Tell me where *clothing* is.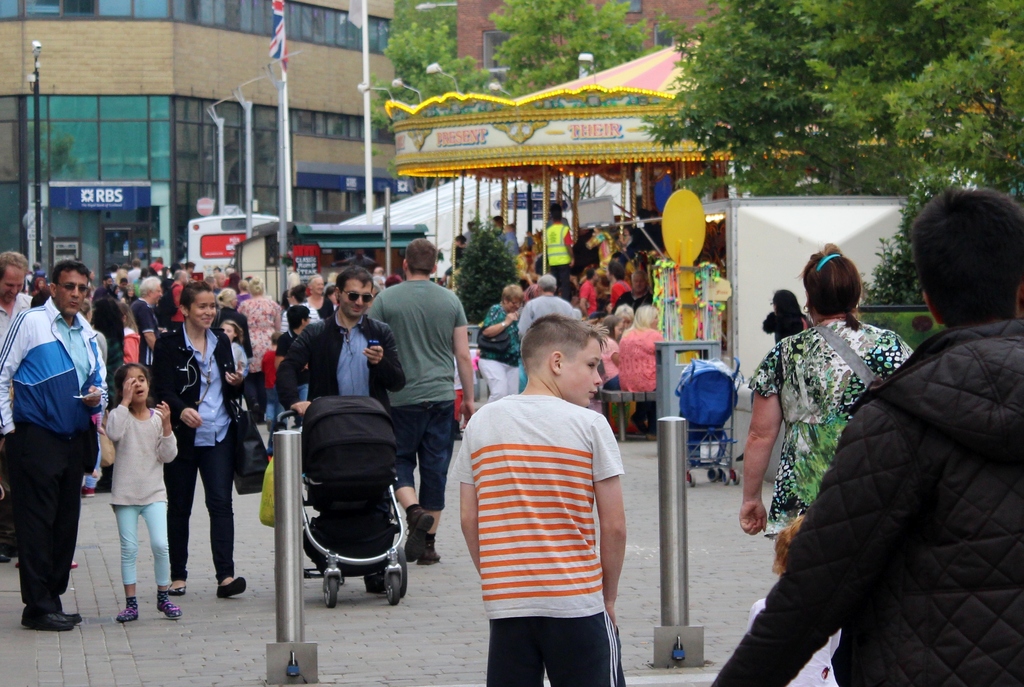
*clothing* is at <box>104,404,179,584</box>.
